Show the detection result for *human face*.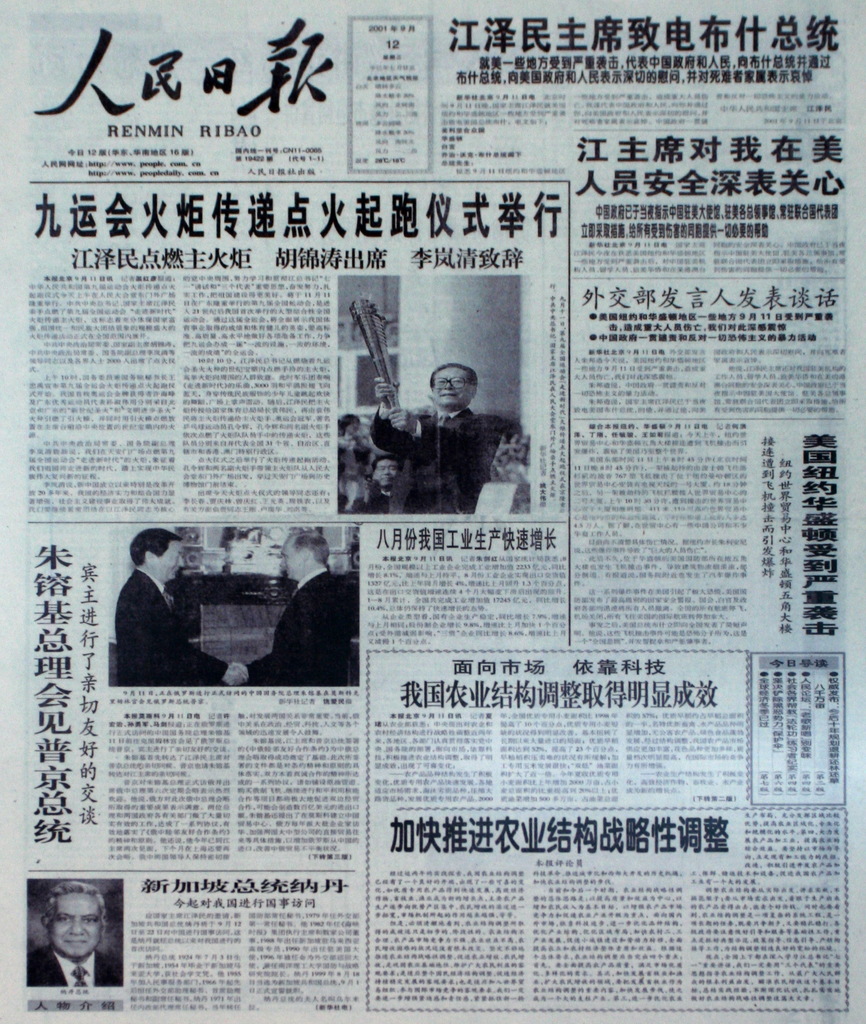
l=371, t=460, r=399, b=486.
